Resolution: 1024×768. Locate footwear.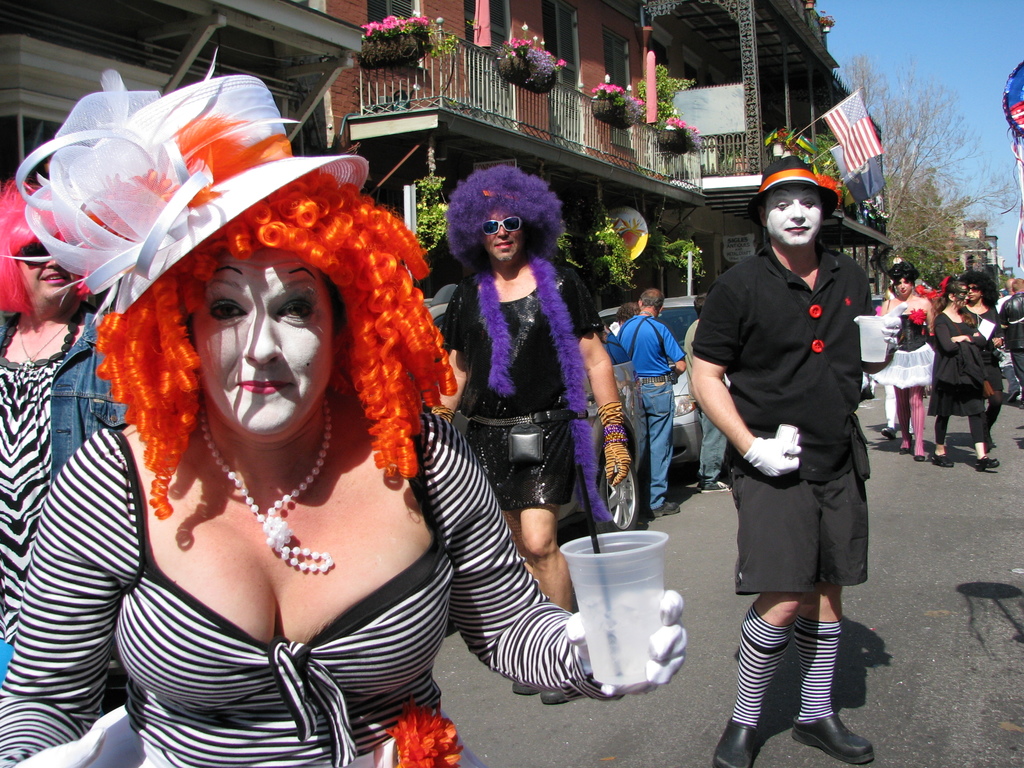
Rect(713, 718, 755, 767).
